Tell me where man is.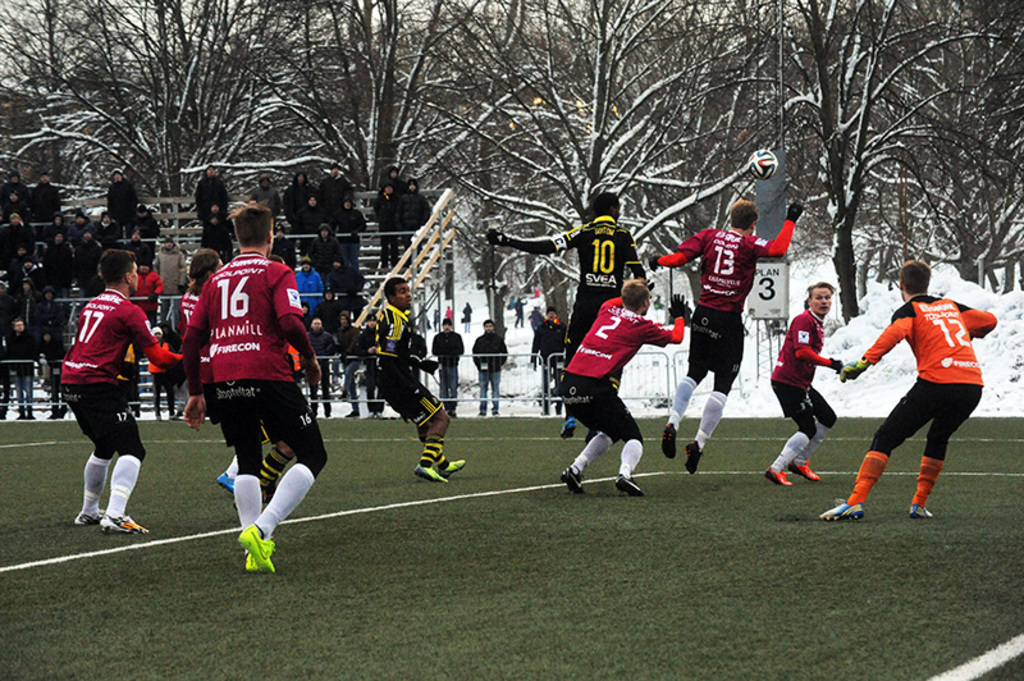
man is at l=360, t=312, r=383, b=421.
